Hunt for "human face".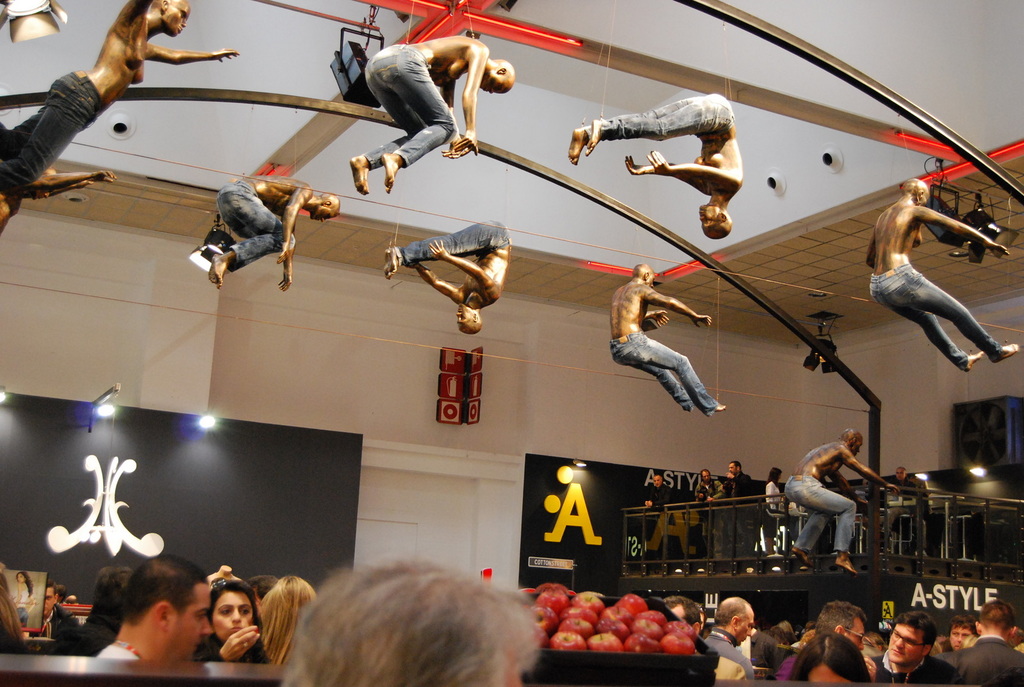
Hunted down at pyautogui.locateOnScreen(212, 588, 257, 638).
